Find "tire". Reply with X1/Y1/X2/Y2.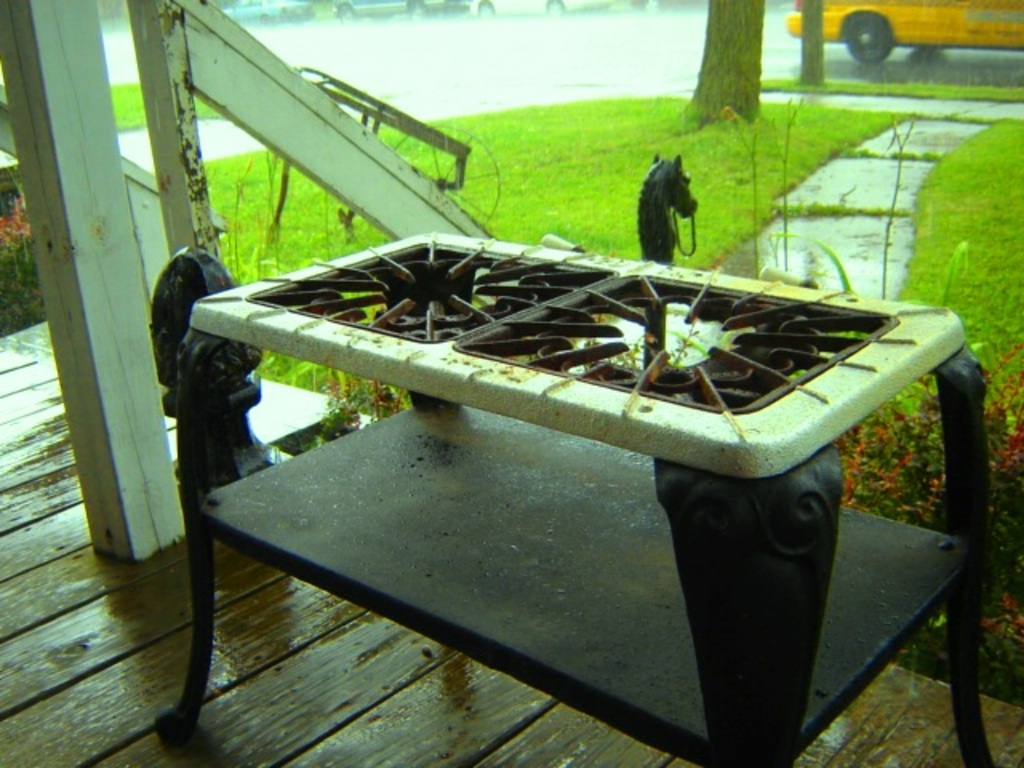
541/0/563/21.
